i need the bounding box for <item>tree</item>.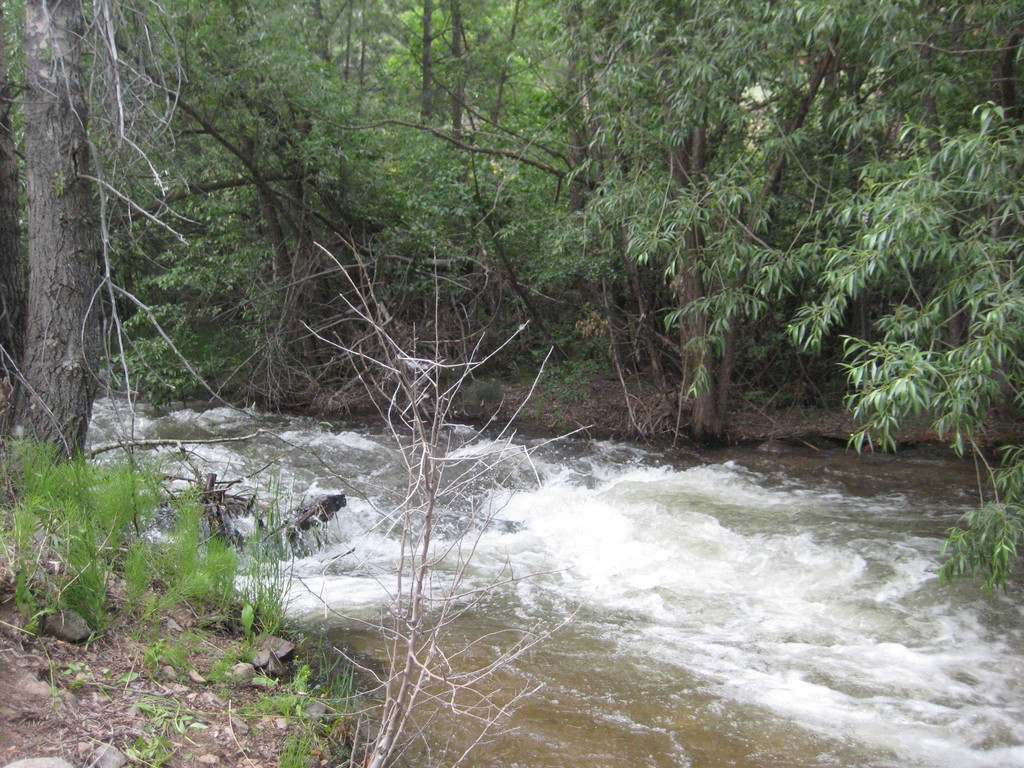
Here it is: detection(538, 0, 613, 203).
